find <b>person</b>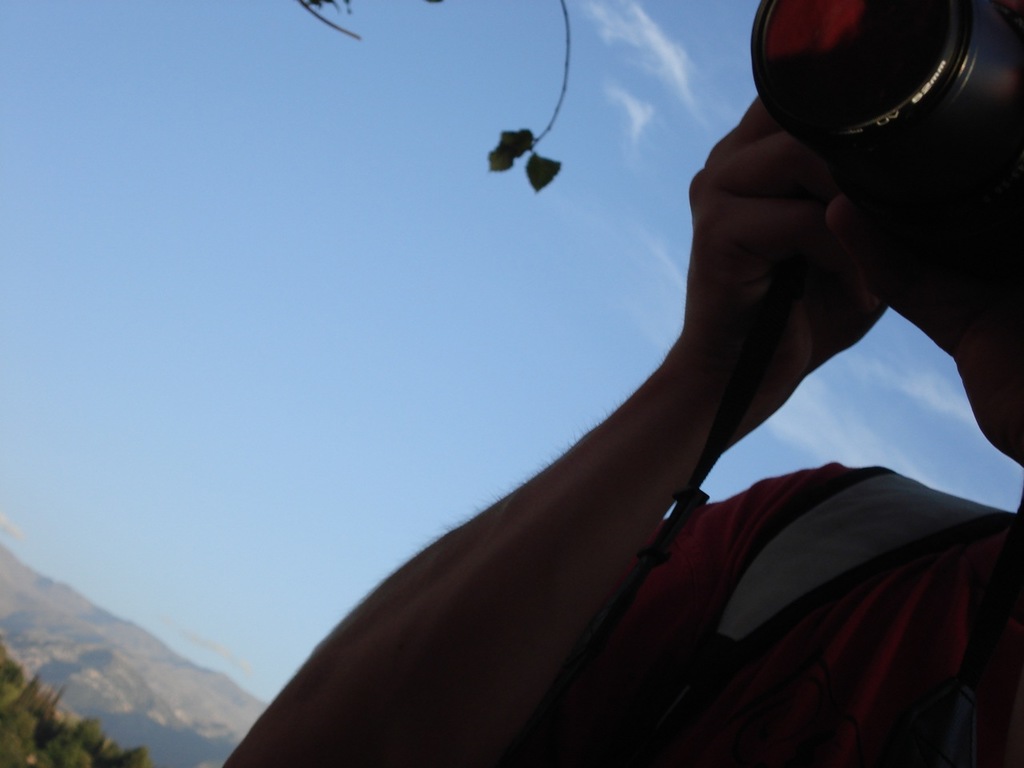
{"x1": 221, "y1": 0, "x2": 1023, "y2": 767}
